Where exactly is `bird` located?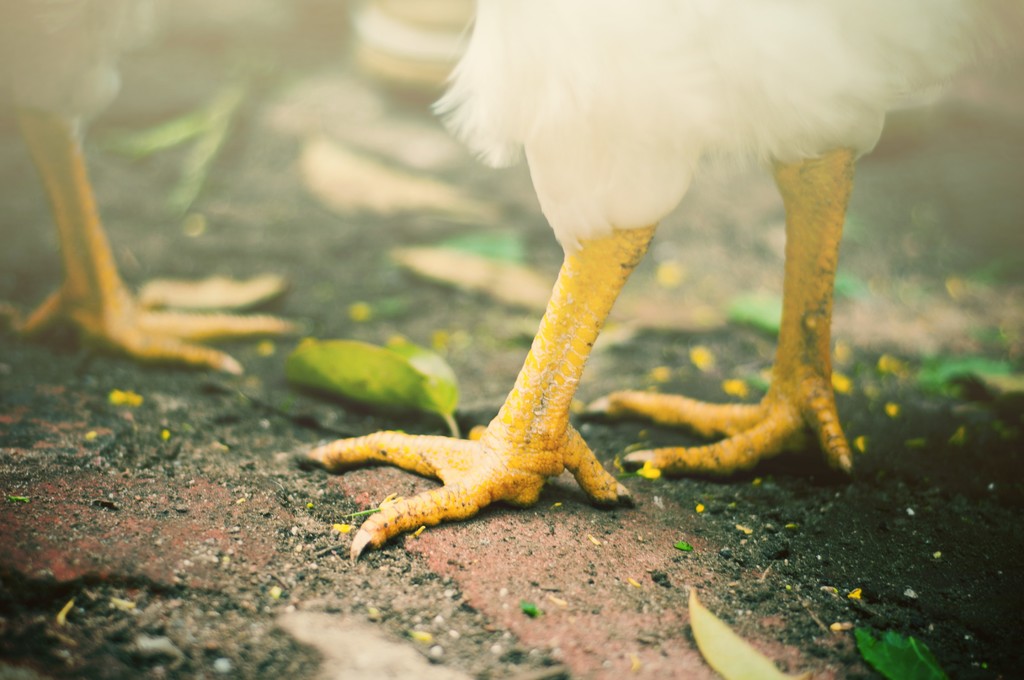
Its bounding box is select_region(315, 27, 899, 531).
